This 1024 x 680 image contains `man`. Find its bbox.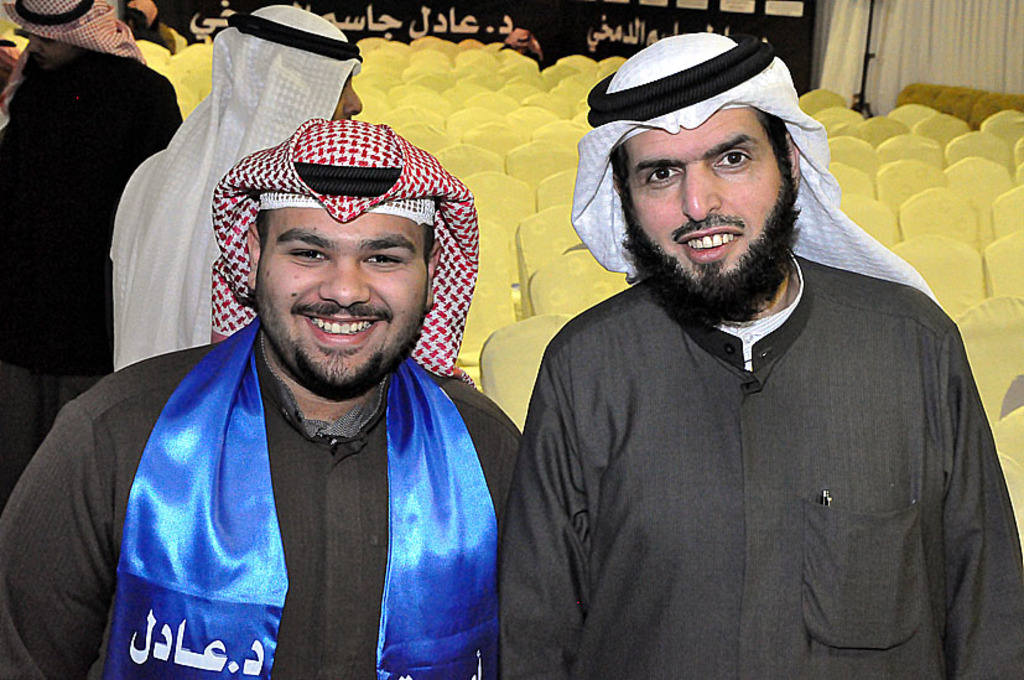
467, 35, 1013, 678.
